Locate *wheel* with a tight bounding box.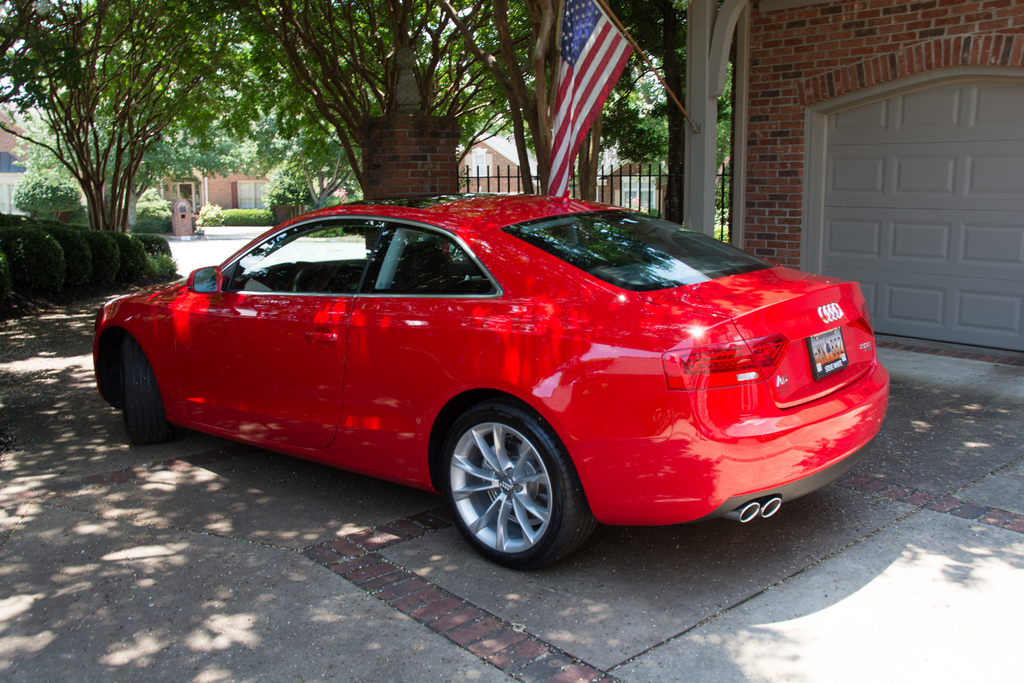
{"left": 291, "top": 264, "right": 337, "bottom": 300}.
